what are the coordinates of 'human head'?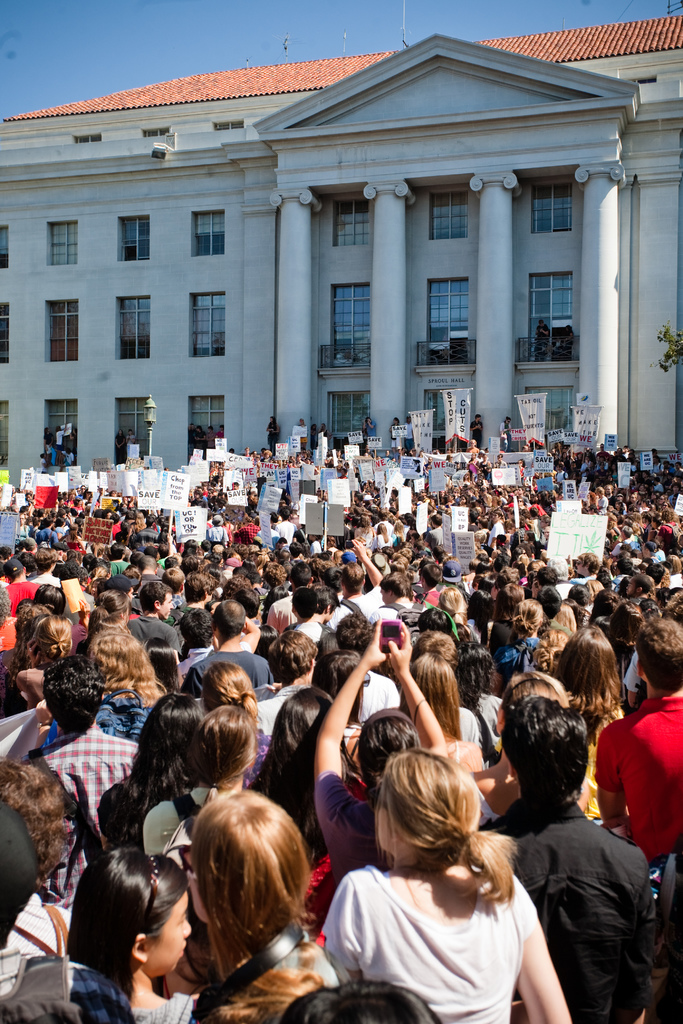
BBox(211, 513, 229, 527).
